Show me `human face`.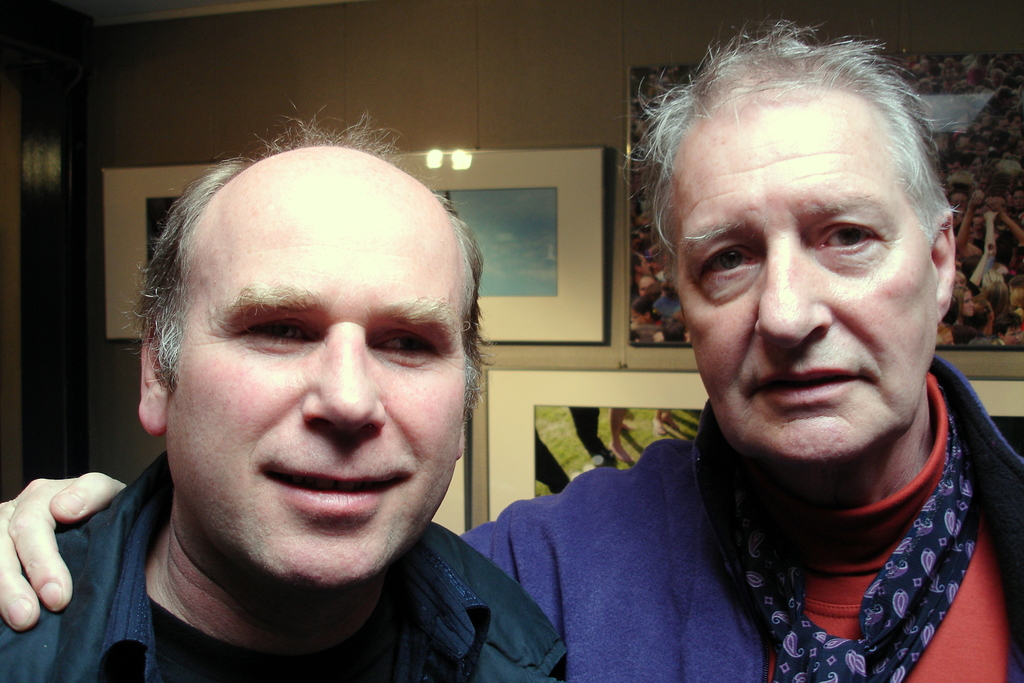
`human face` is here: bbox=[165, 178, 463, 585].
